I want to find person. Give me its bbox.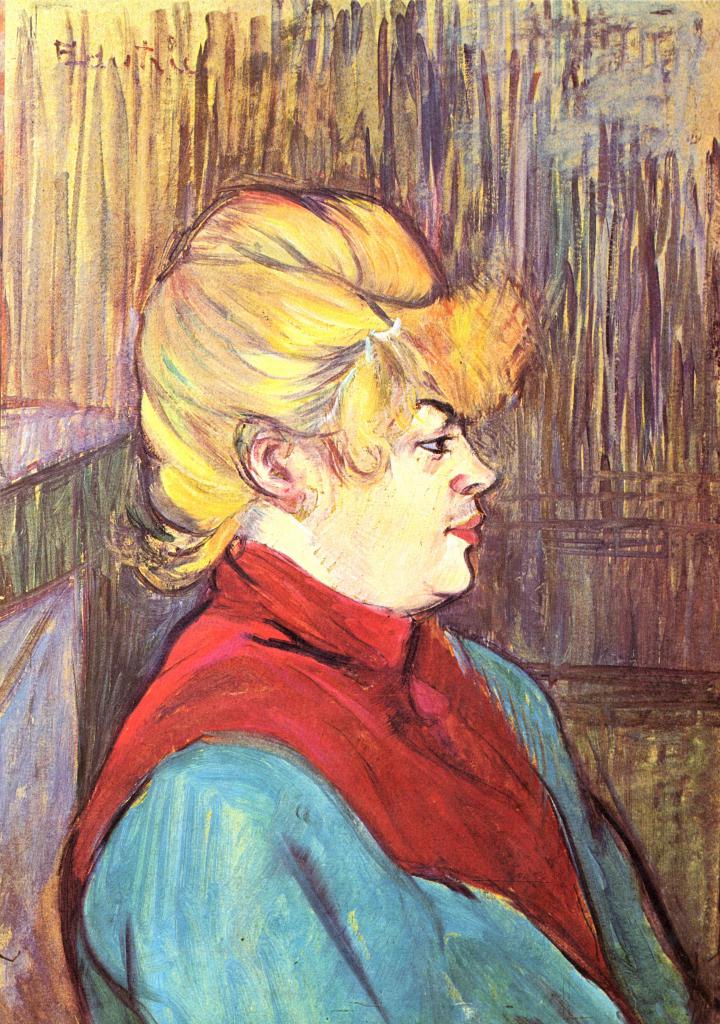
[48,176,662,1011].
